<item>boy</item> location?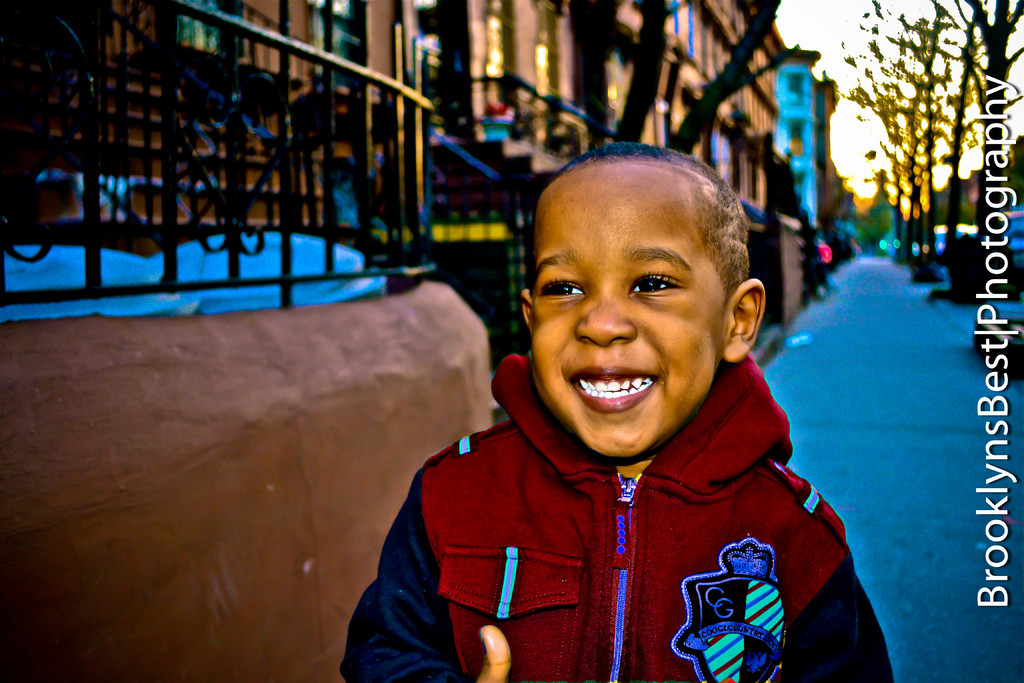
[x1=401, y1=119, x2=881, y2=682]
